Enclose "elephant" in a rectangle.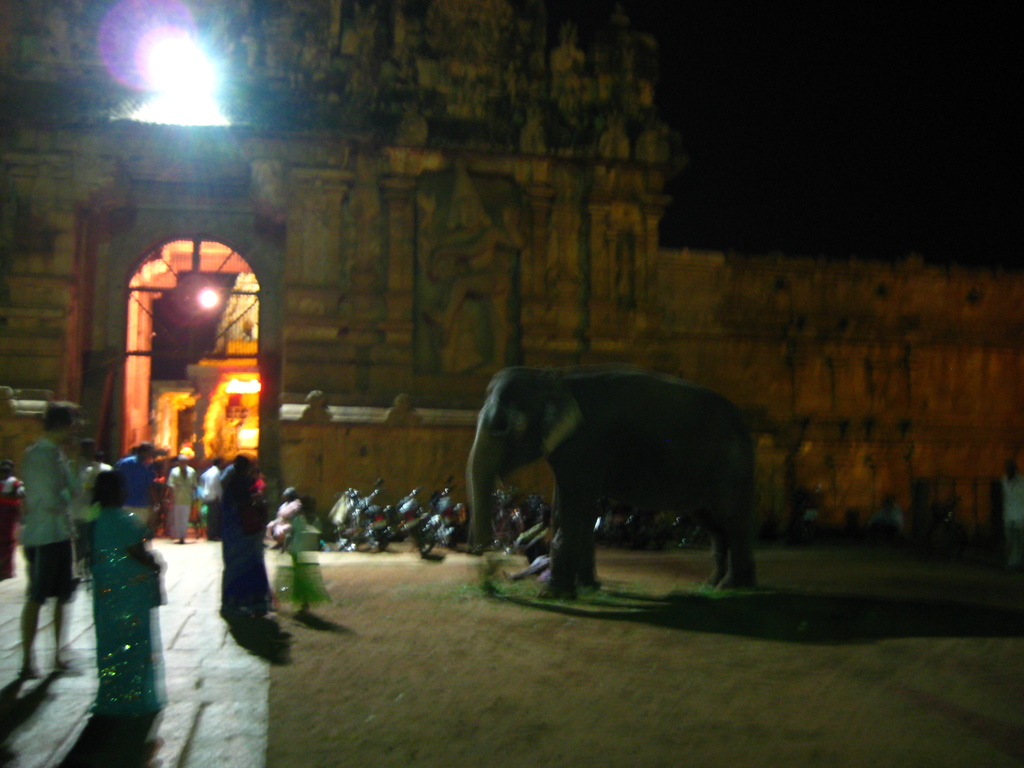
locate(453, 365, 764, 597).
